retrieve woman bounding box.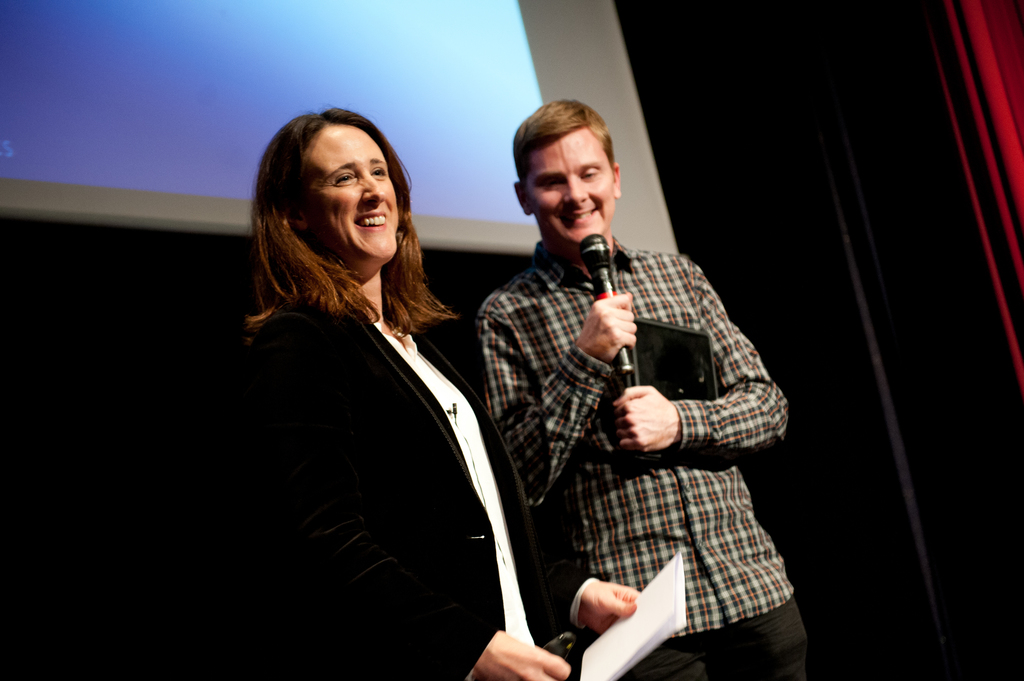
Bounding box: (left=273, top=118, right=546, bottom=679).
